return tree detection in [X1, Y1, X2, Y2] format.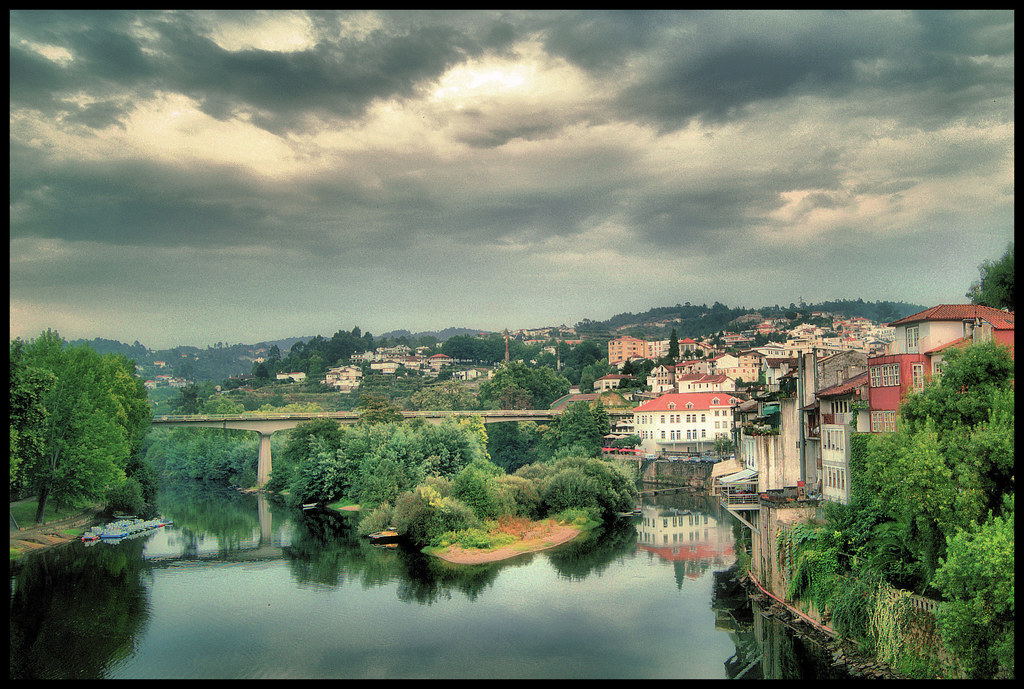
[171, 386, 204, 417].
